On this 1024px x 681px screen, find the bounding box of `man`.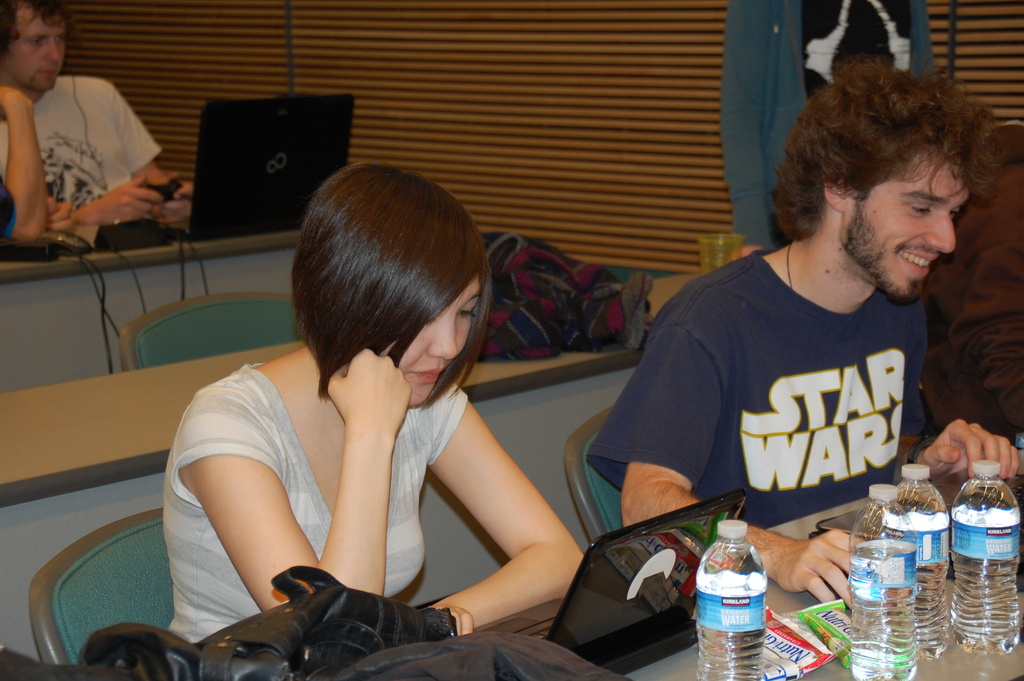
Bounding box: 584:60:1020:619.
